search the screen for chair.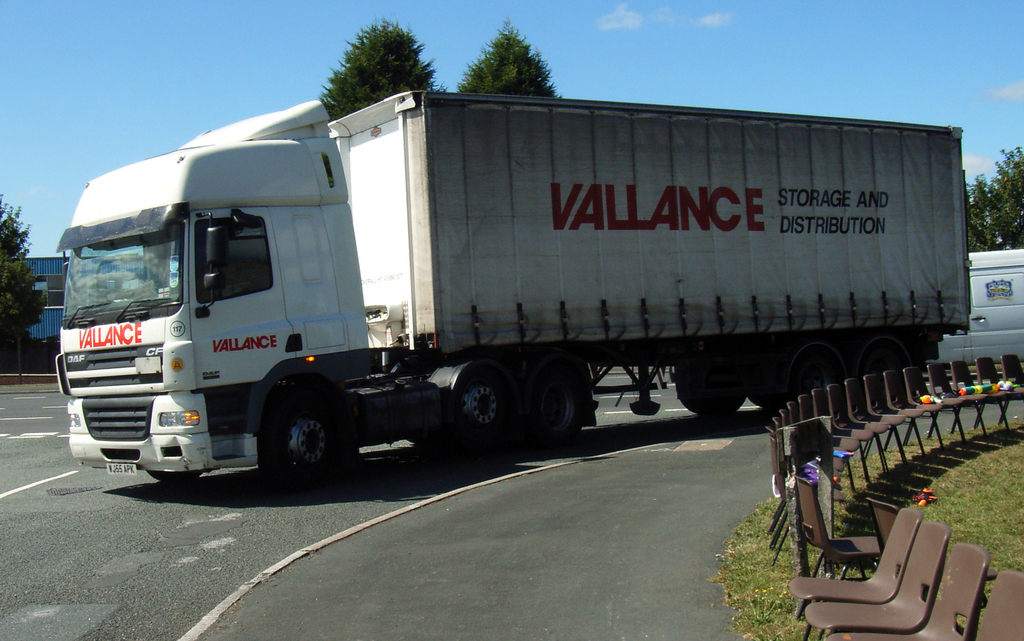
Found at [x1=774, y1=409, x2=852, y2=500].
